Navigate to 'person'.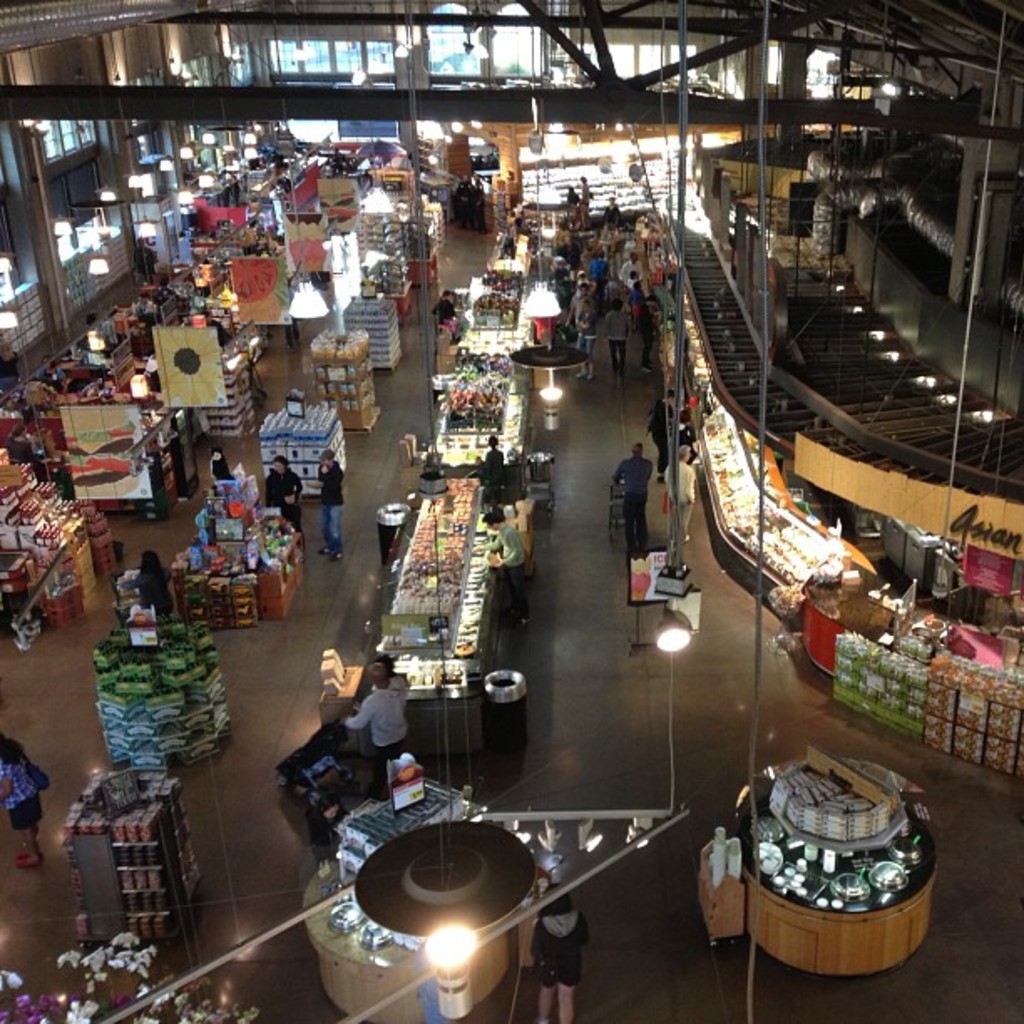
Navigation target: (671, 407, 701, 463).
